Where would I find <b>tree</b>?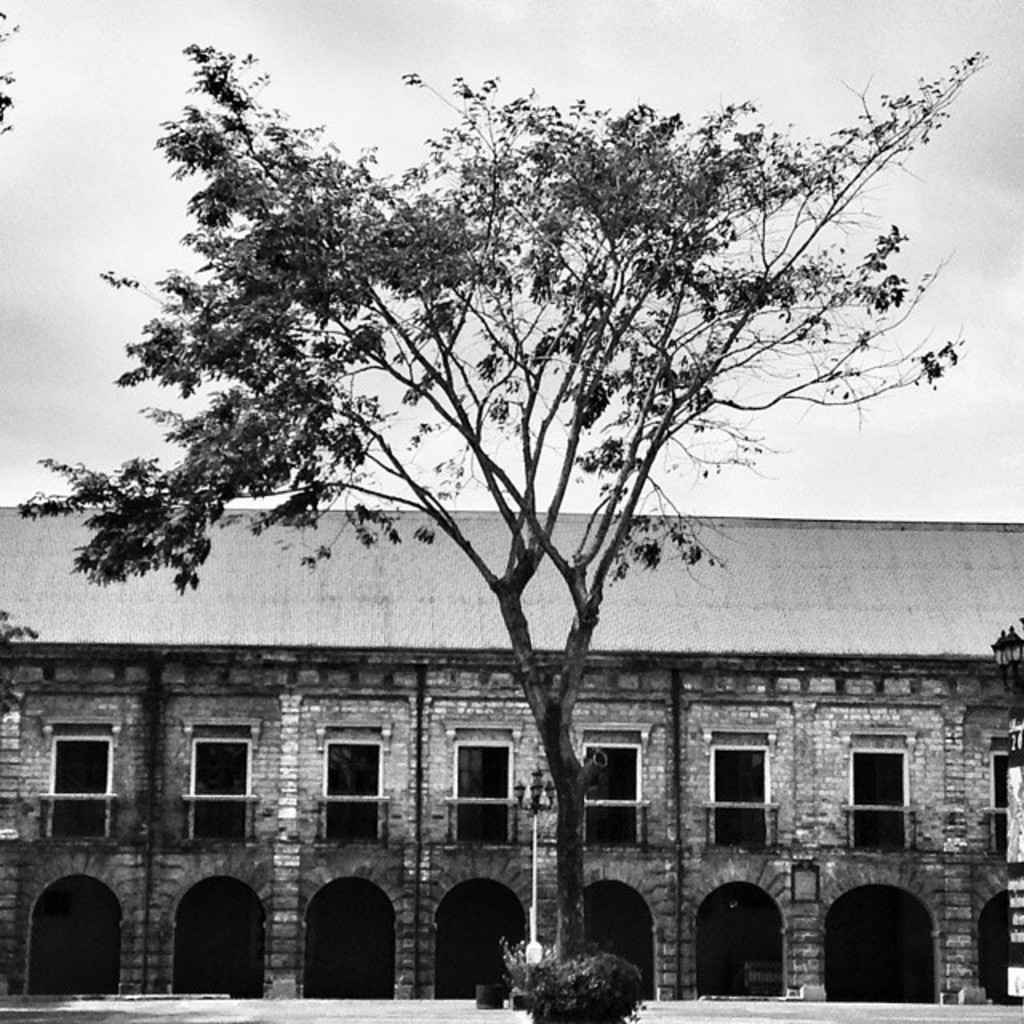
At [16, 0, 1023, 1023].
